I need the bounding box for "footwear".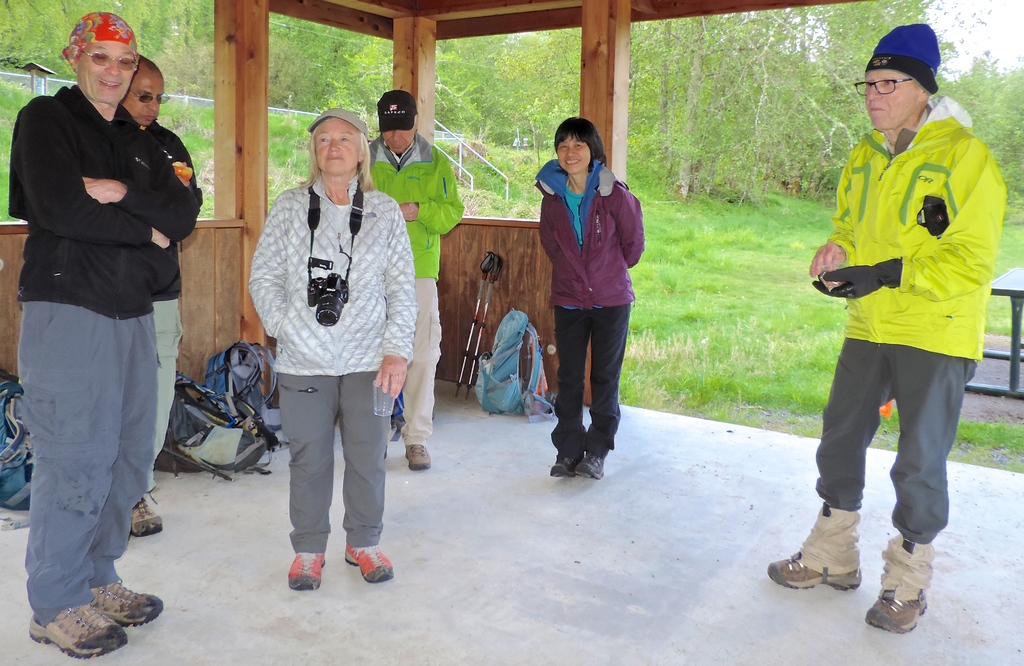
Here it is: BBox(92, 577, 165, 631).
